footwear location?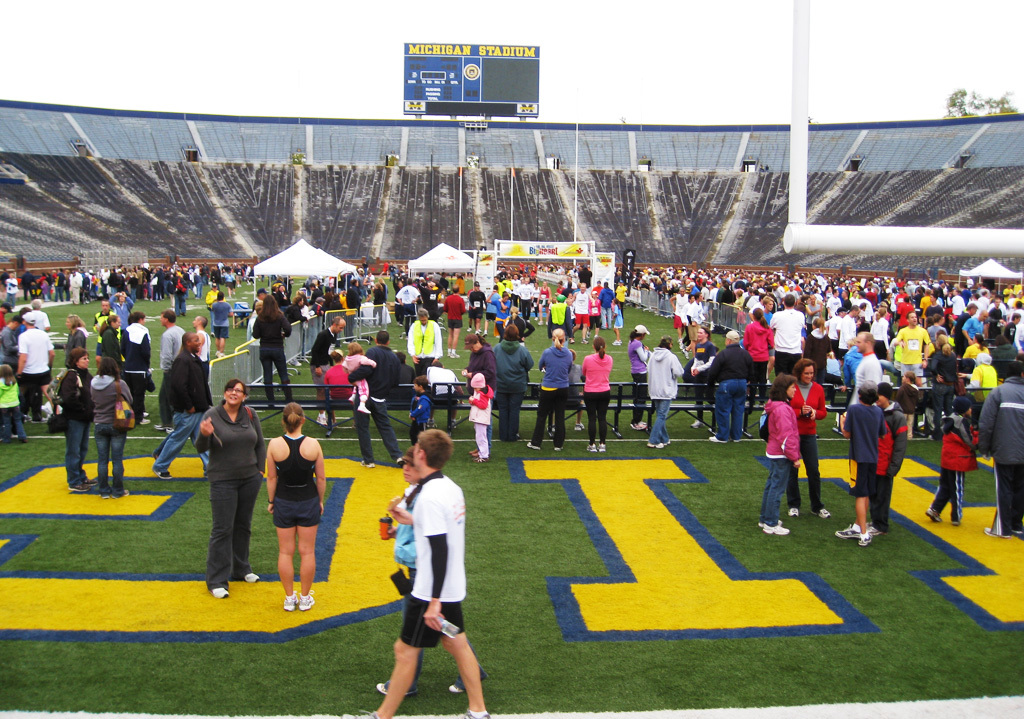
315, 414, 327, 426
